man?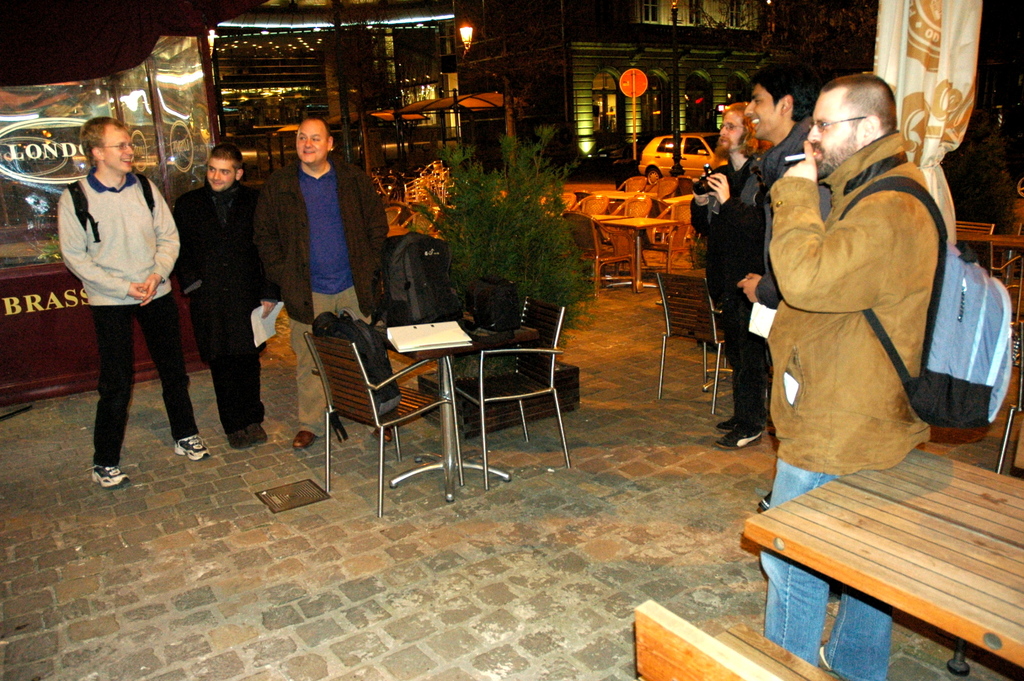
(left=691, top=99, right=766, bottom=453)
